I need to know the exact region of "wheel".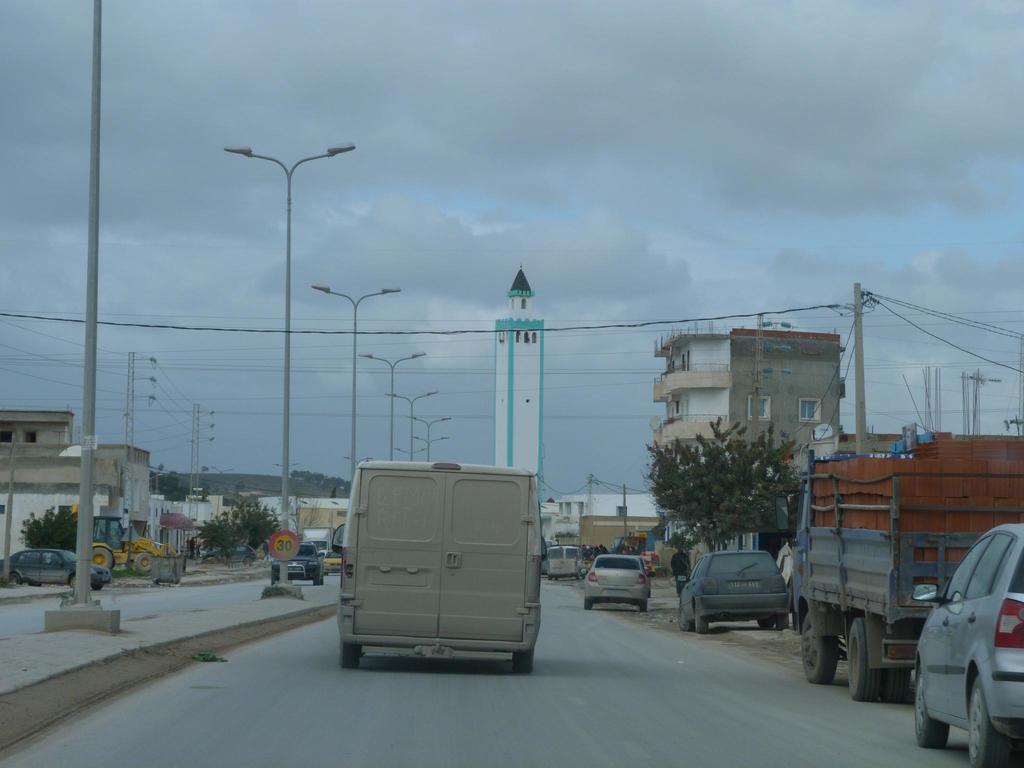
Region: {"left": 134, "top": 553, "right": 153, "bottom": 573}.
